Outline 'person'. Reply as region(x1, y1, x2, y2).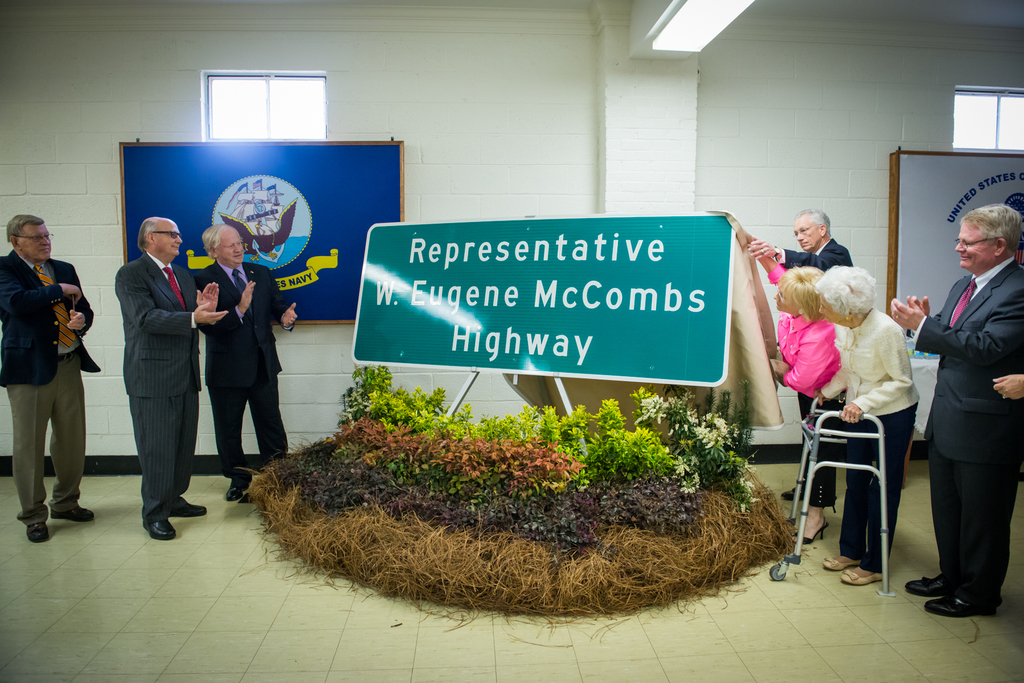
region(882, 203, 1023, 619).
